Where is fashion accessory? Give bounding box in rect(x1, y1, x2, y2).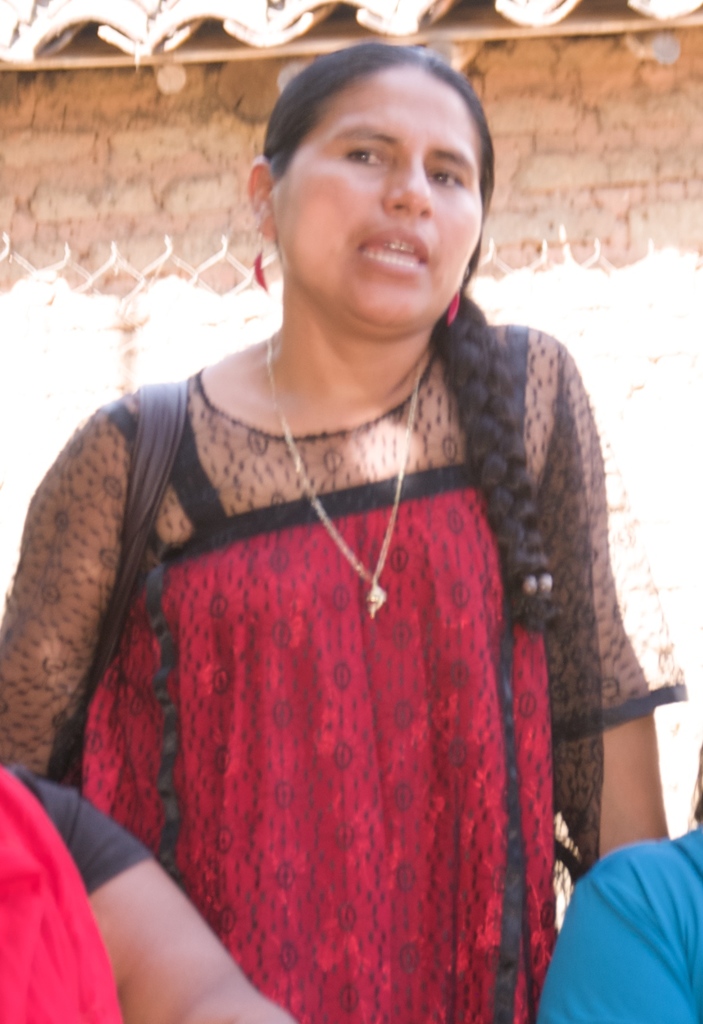
rect(521, 570, 557, 598).
